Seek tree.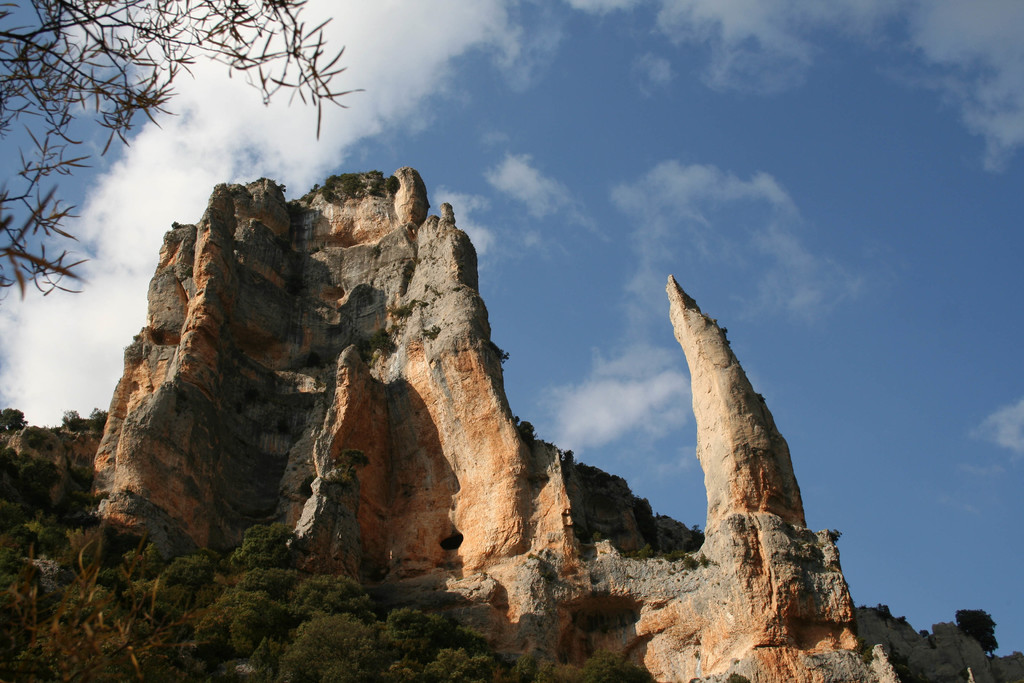
region(952, 604, 999, 649).
